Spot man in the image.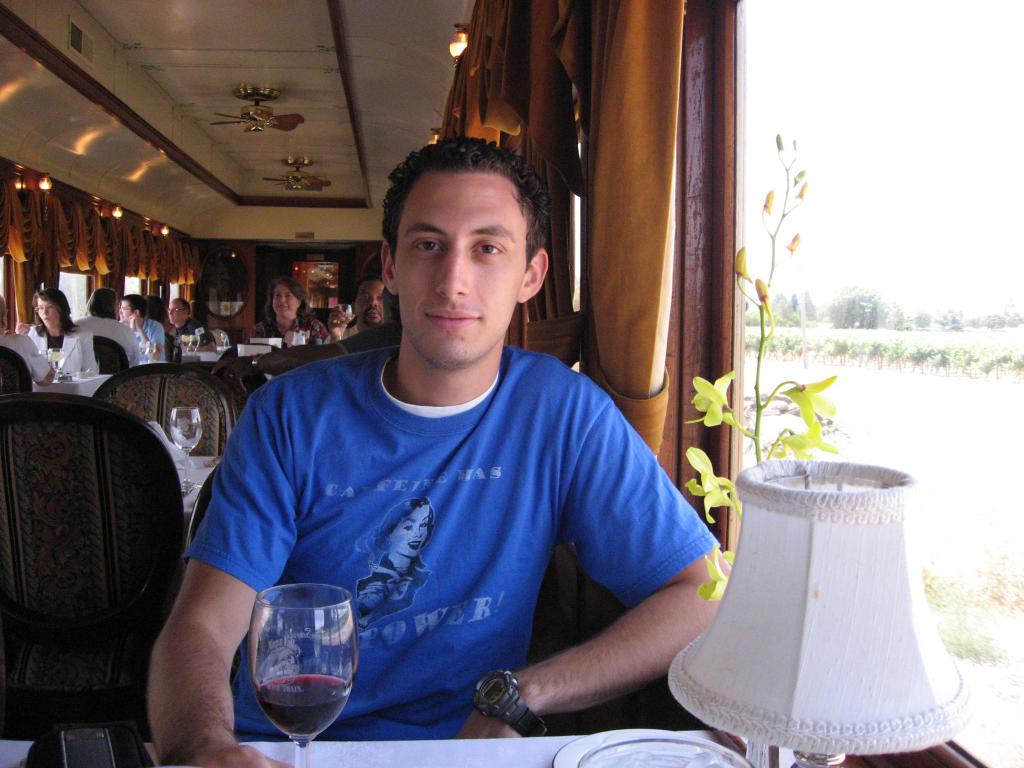
man found at {"left": 182, "top": 165, "right": 719, "bottom": 740}.
